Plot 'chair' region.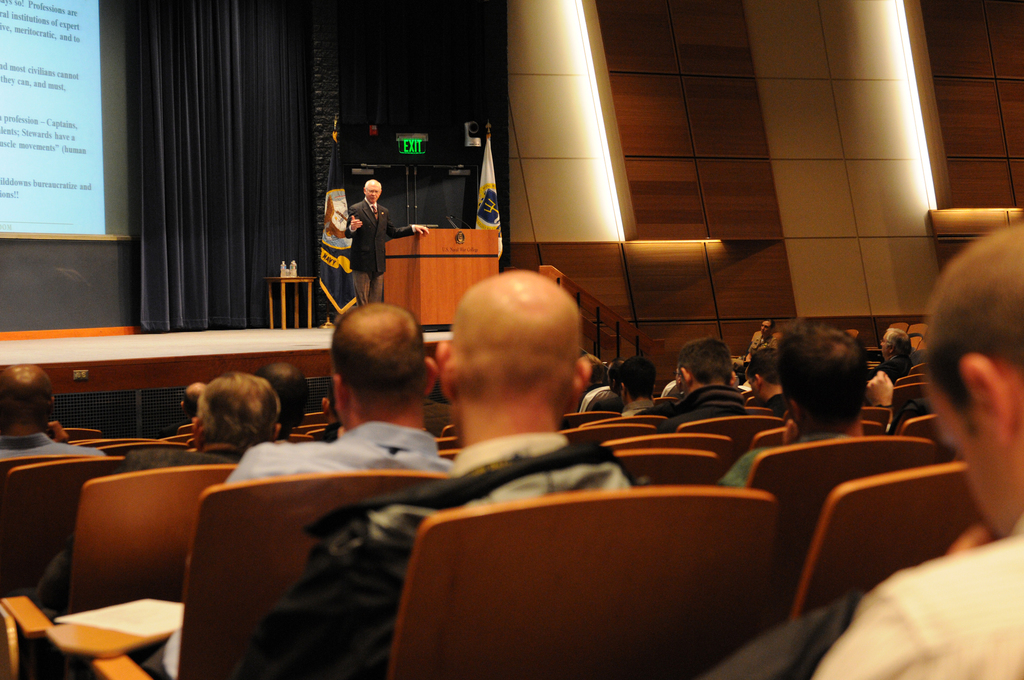
Plotted at detection(658, 399, 677, 409).
